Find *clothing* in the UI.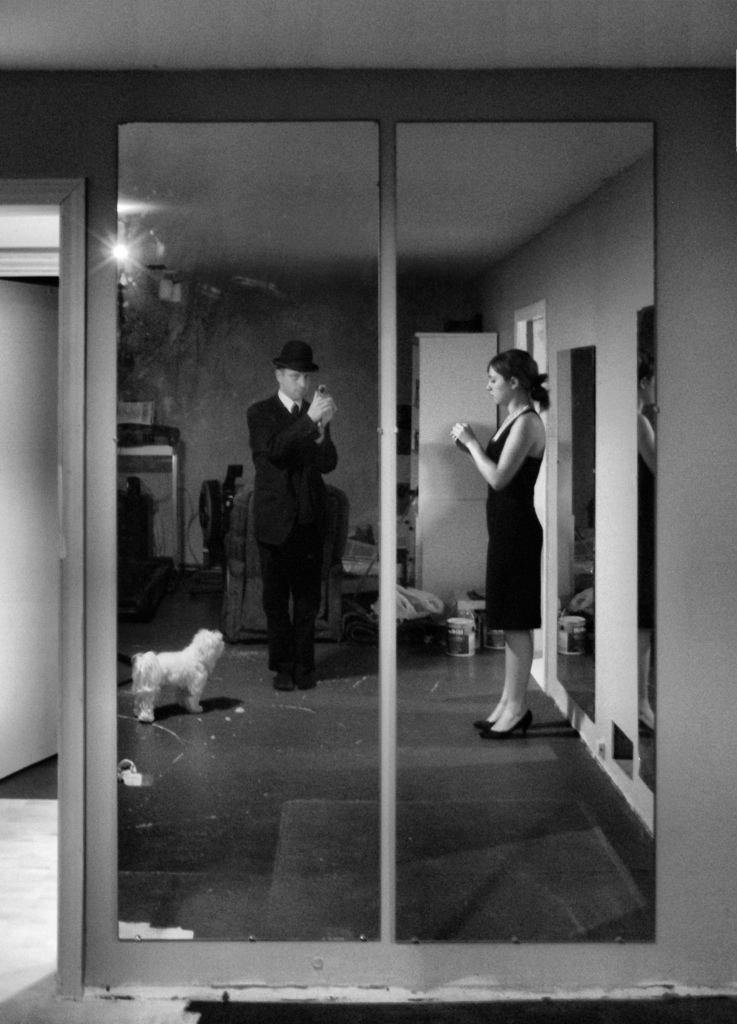
UI element at x1=236 y1=372 x2=337 y2=694.
